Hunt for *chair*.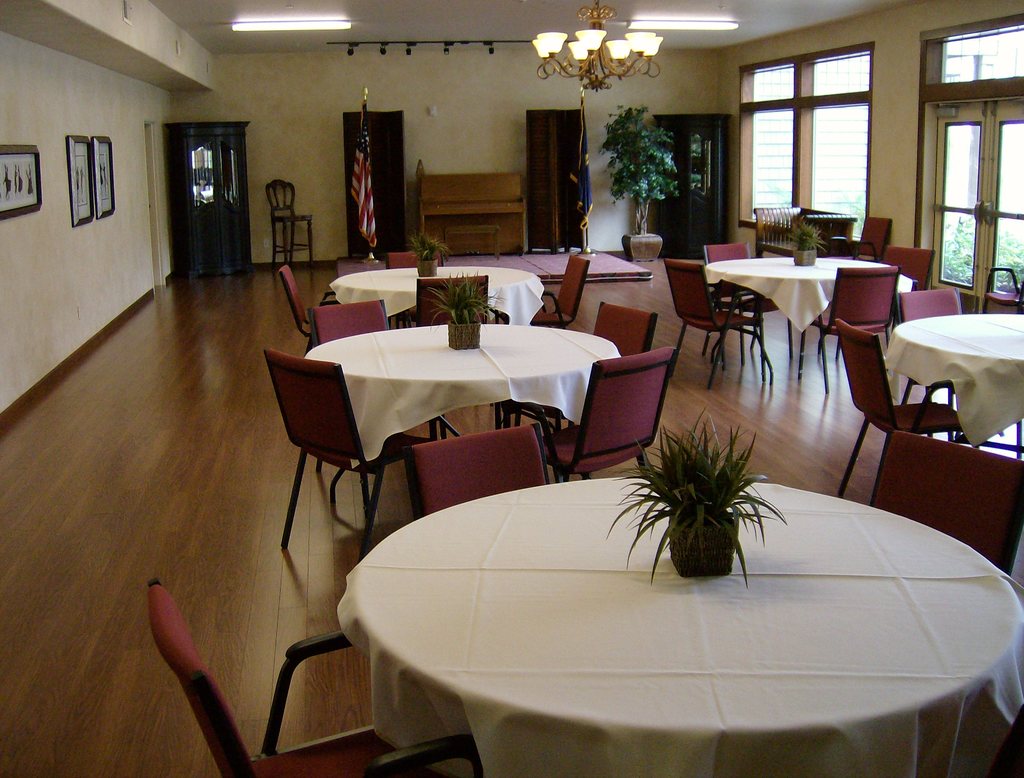
Hunted down at {"x1": 277, "y1": 266, "x2": 341, "y2": 337}.
